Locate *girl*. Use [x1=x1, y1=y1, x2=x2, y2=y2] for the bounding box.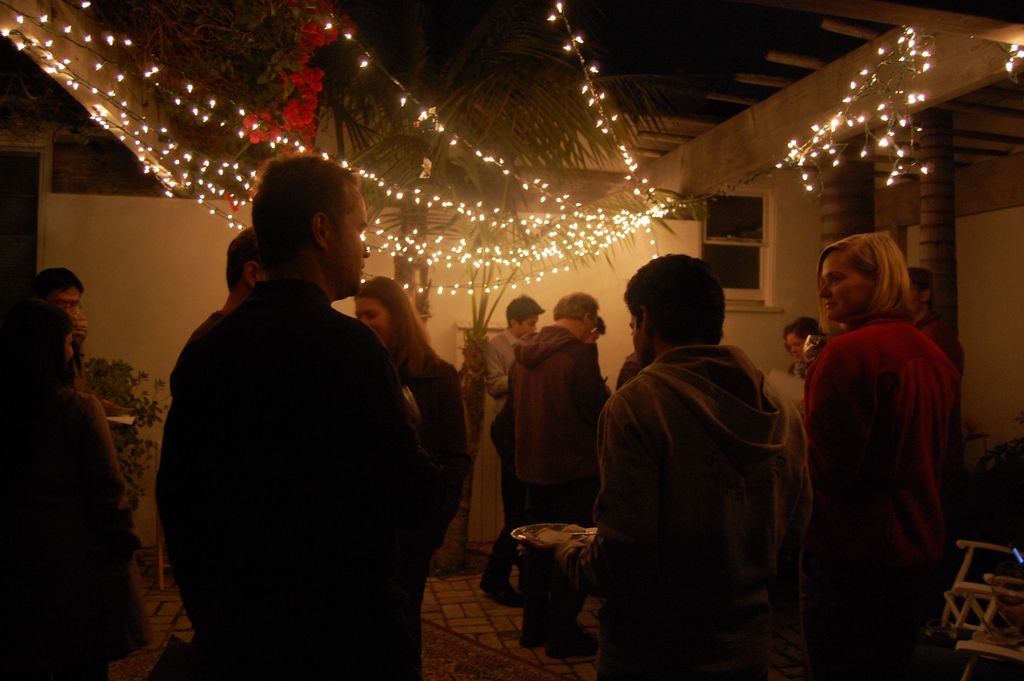
[x1=356, y1=276, x2=461, y2=678].
